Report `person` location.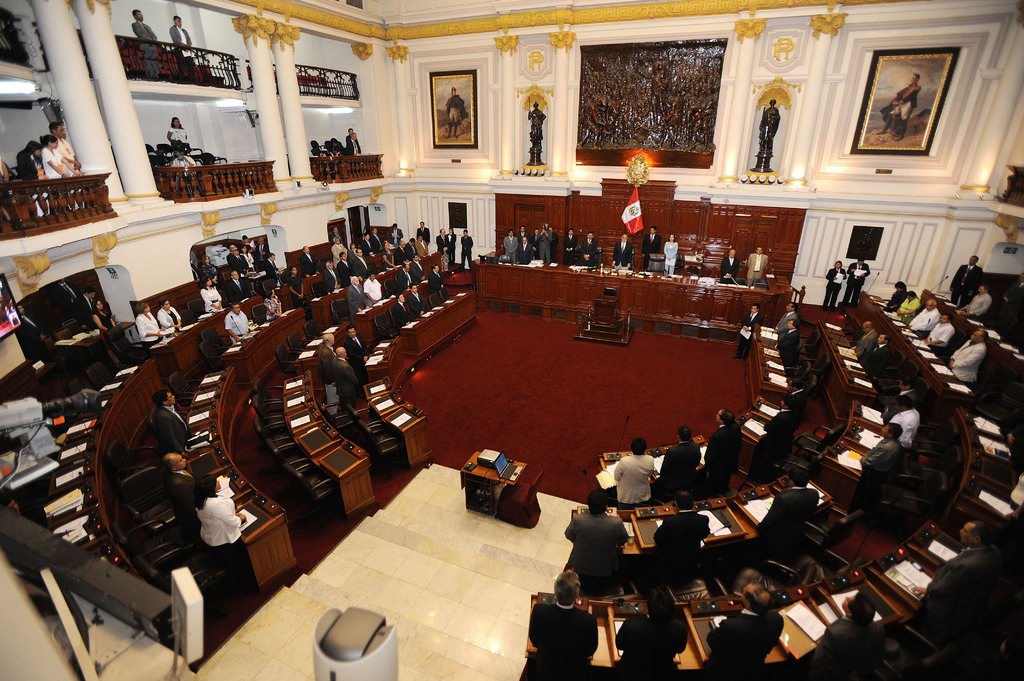
Report: bbox=(841, 255, 870, 309).
